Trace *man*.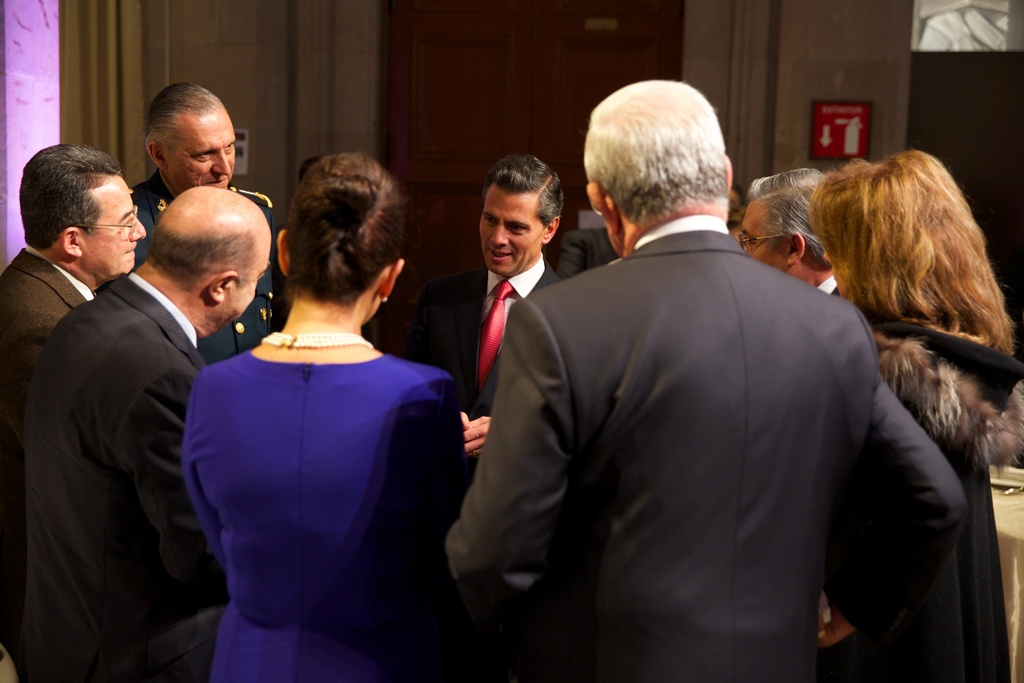
Traced to bbox=(735, 169, 844, 295).
